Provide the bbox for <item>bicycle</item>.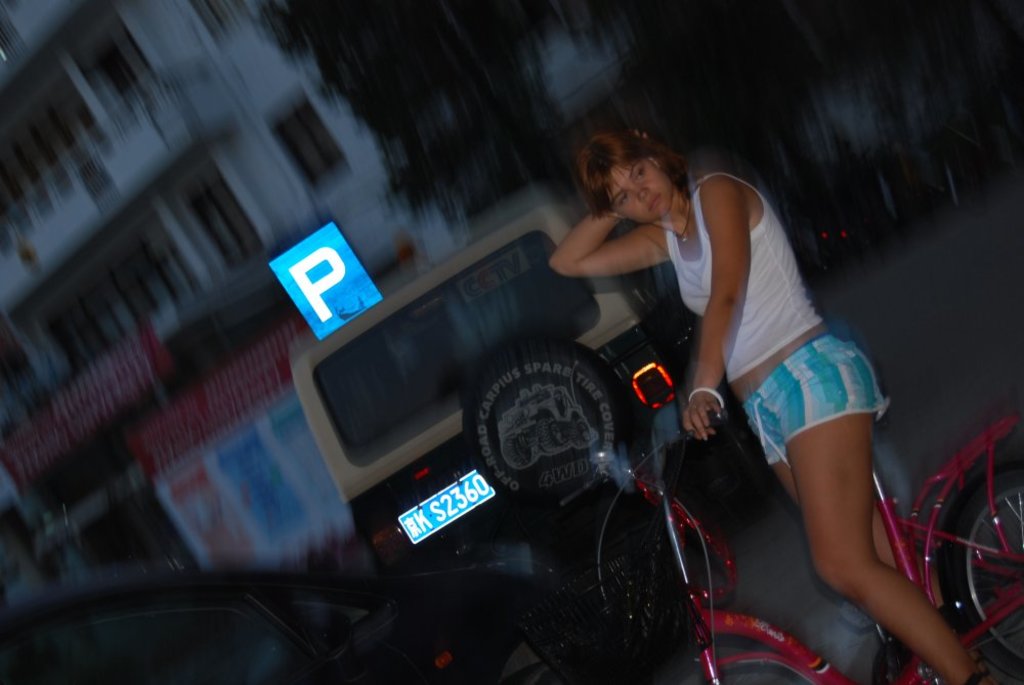
{"x1": 633, "y1": 409, "x2": 1023, "y2": 684}.
